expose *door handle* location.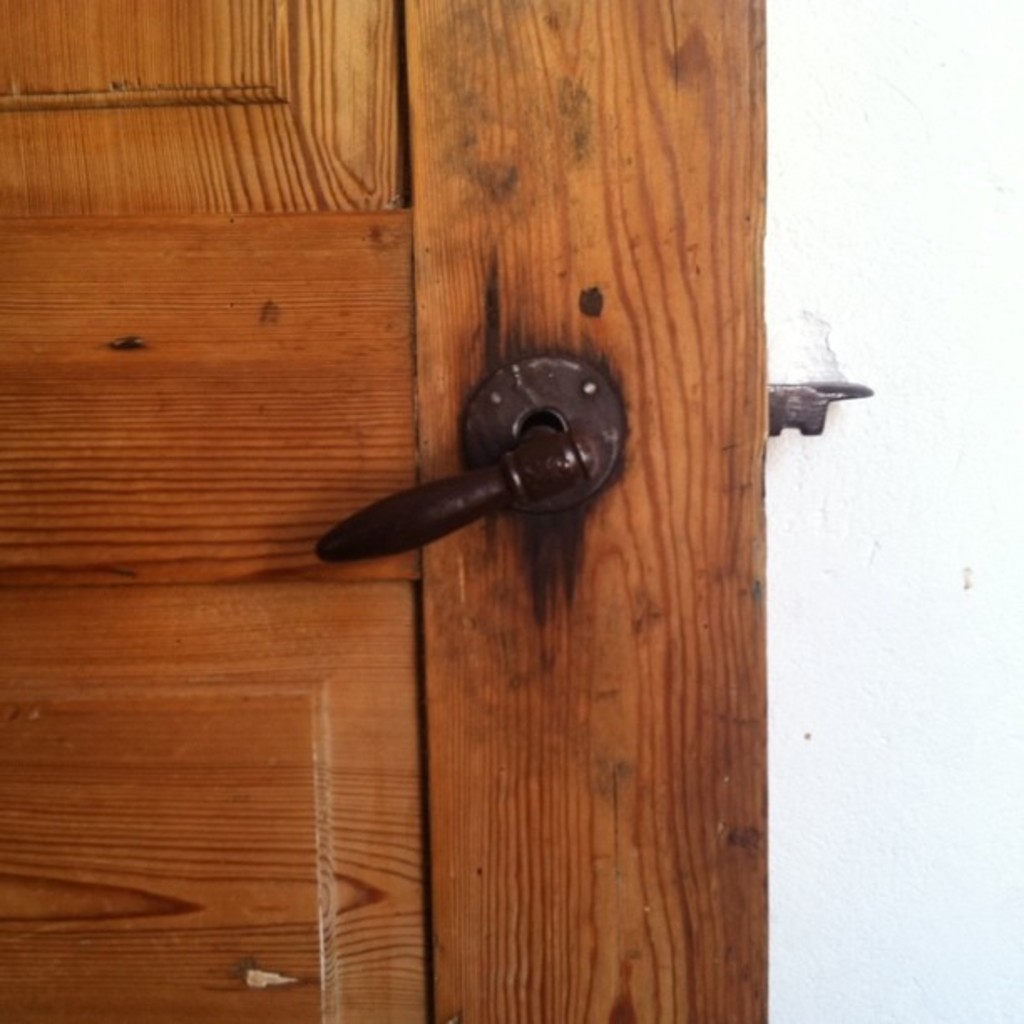
Exposed at {"left": 315, "top": 355, "right": 632, "bottom": 564}.
